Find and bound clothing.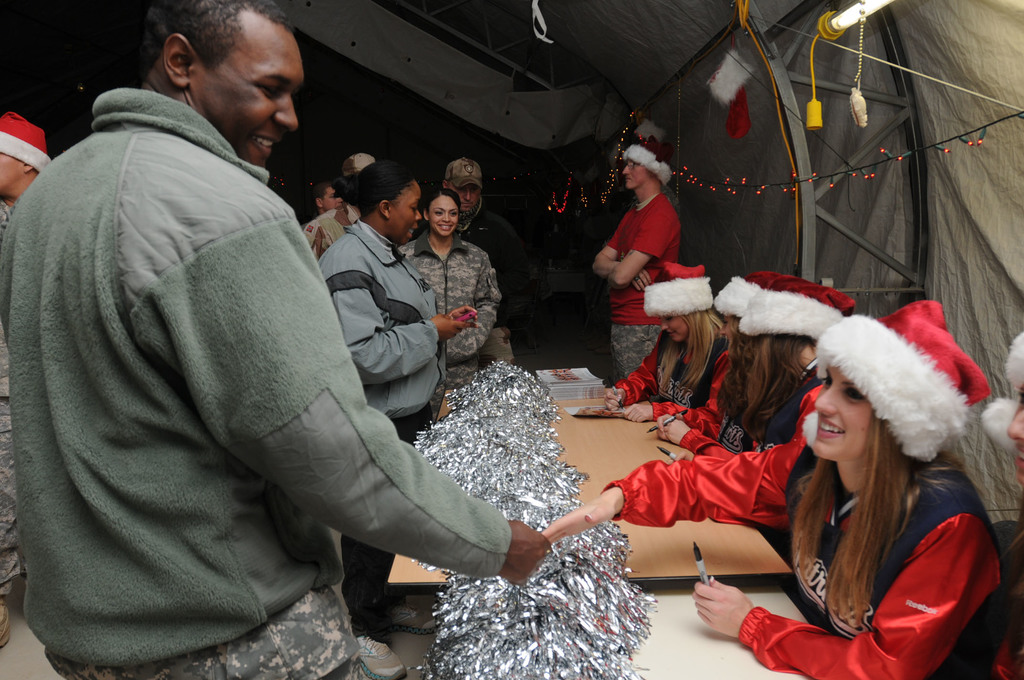
Bound: BBox(0, 195, 26, 595).
